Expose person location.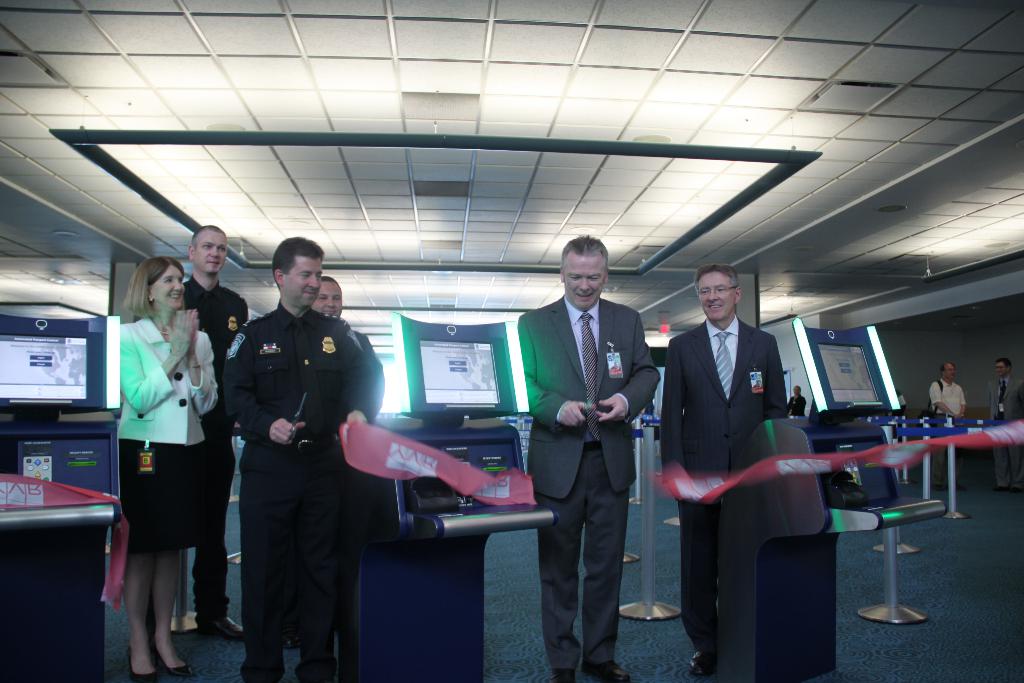
Exposed at 512/228/663/682.
